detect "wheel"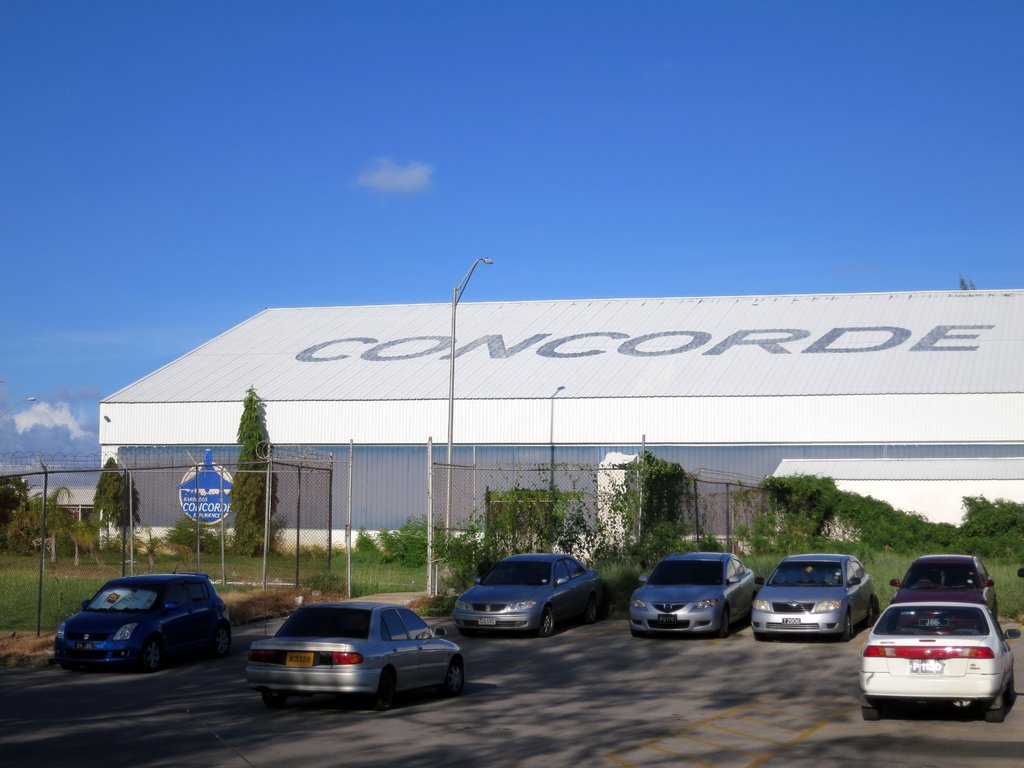
372,670,394,708
